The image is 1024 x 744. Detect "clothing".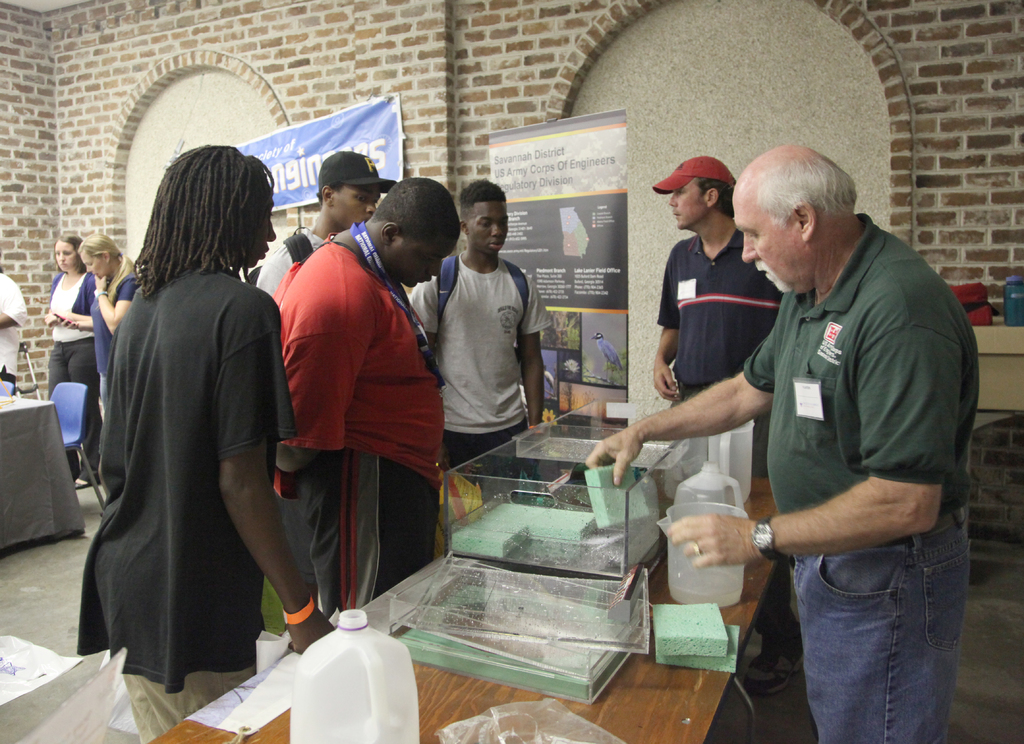
Detection: {"left": 653, "top": 234, "right": 792, "bottom": 476}.
